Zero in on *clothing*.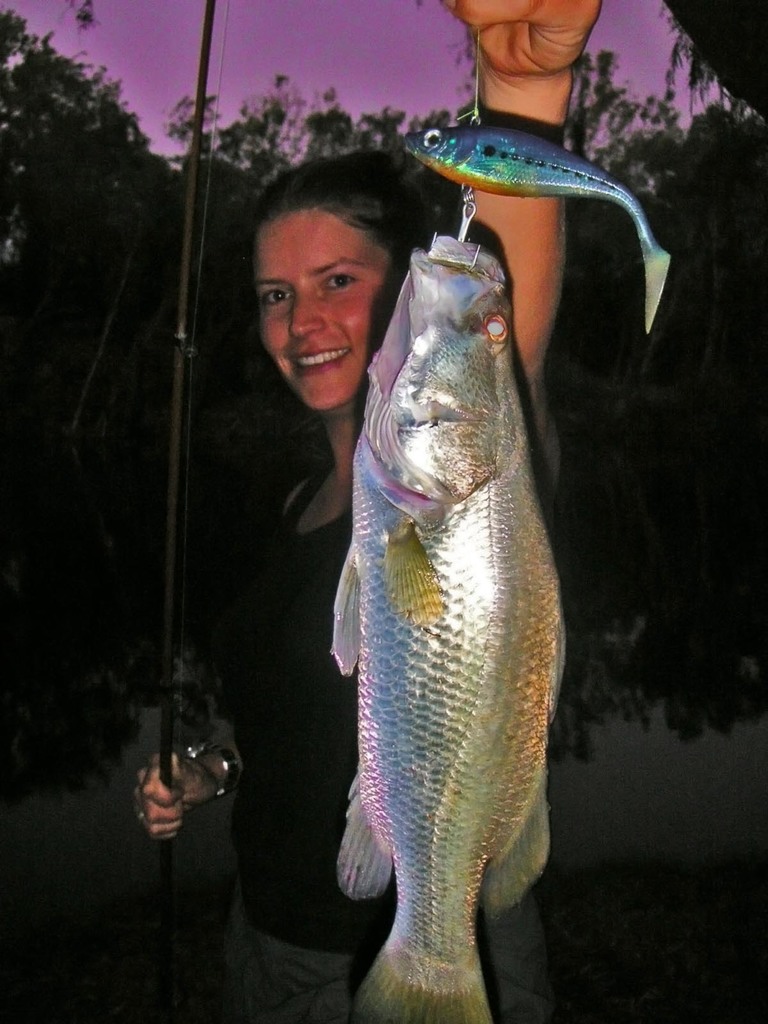
Zeroed in: (left=207, top=461, right=566, bottom=1023).
